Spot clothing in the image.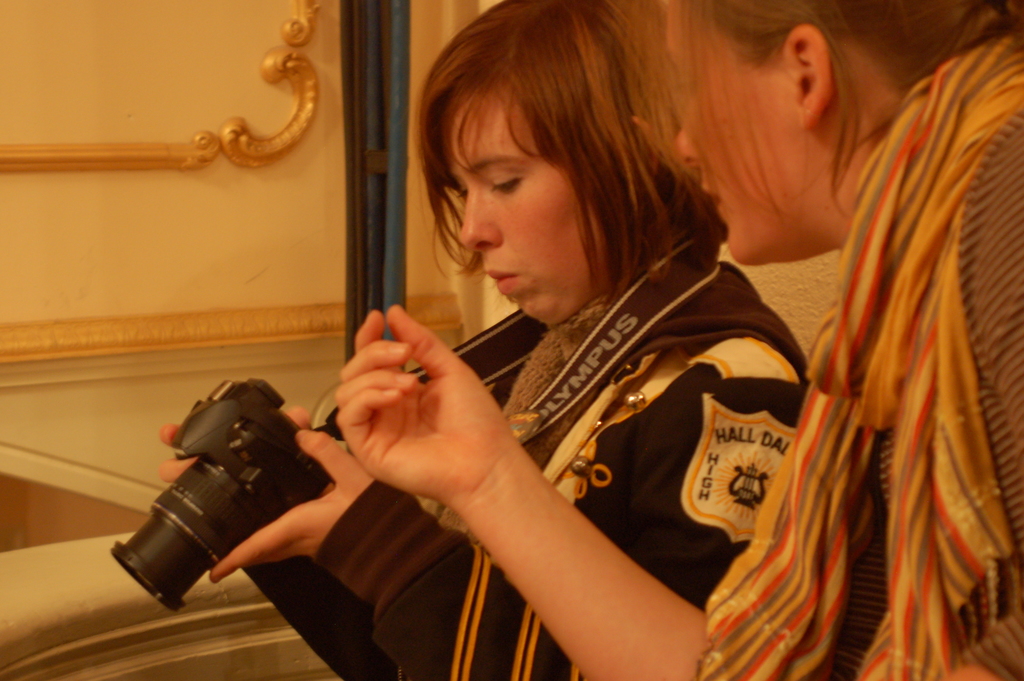
clothing found at detection(714, 28, 1023, 680).
